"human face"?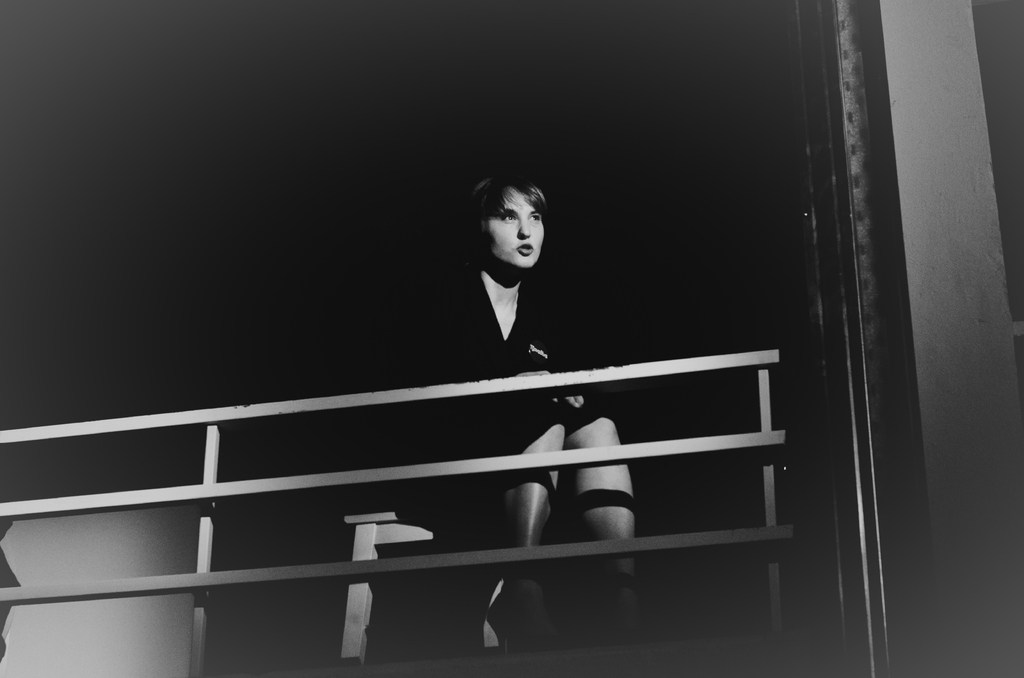
region(481, 190, 543, 270)
